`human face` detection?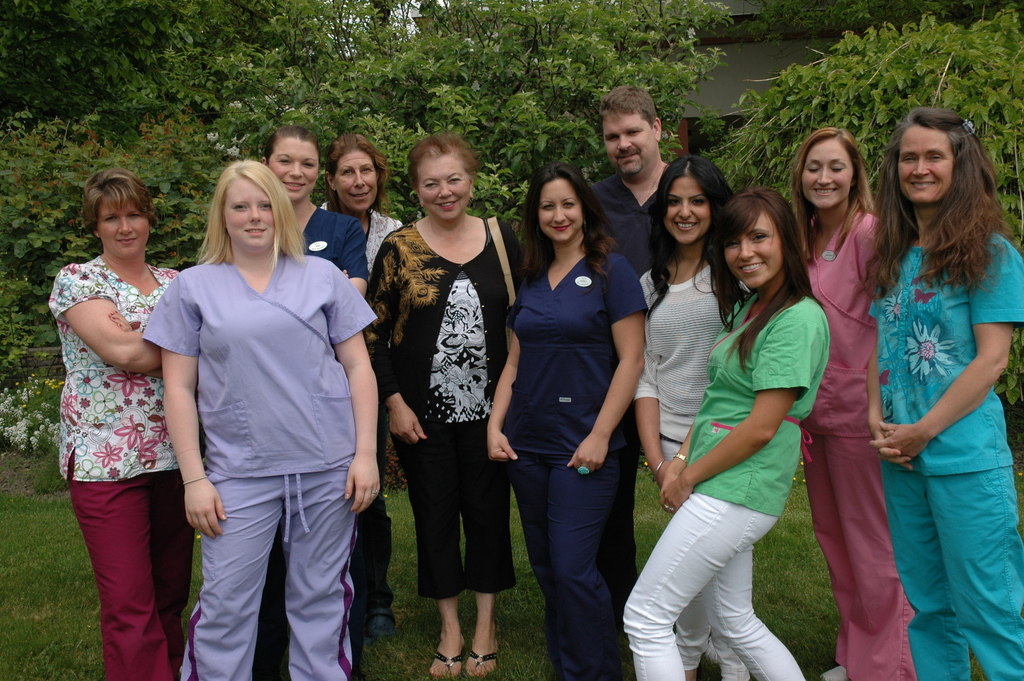
region(800, 135, 856, 208)
